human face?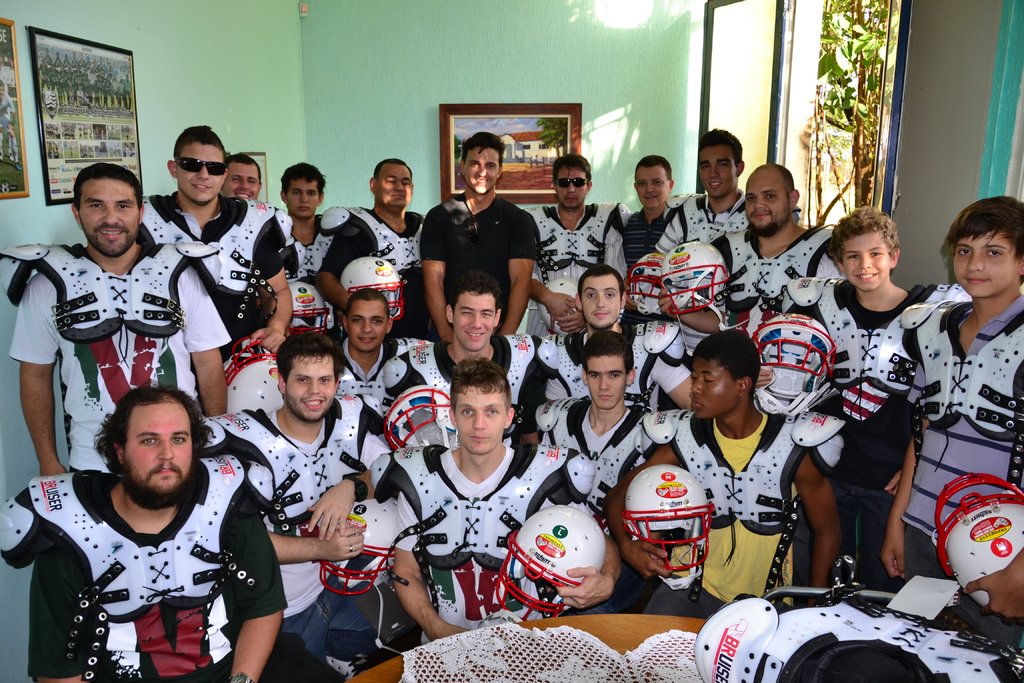
box=[955, 232, 1015, 292]
